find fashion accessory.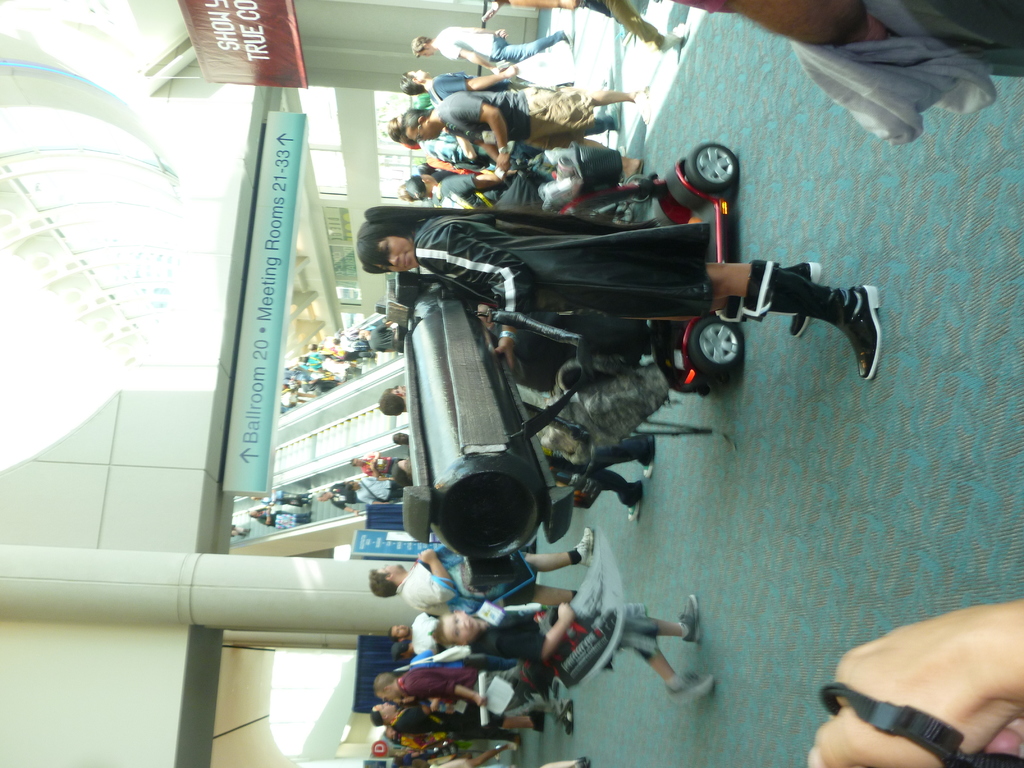
(659,669,718,708).
